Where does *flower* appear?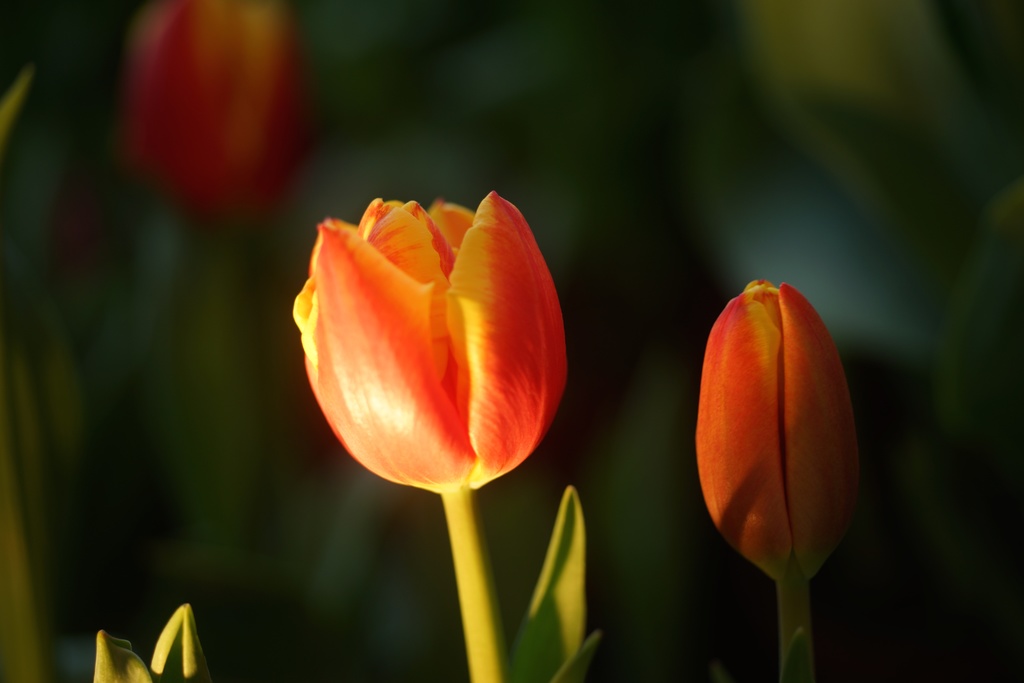
Appears at detection(280, 197, 579, 507).
